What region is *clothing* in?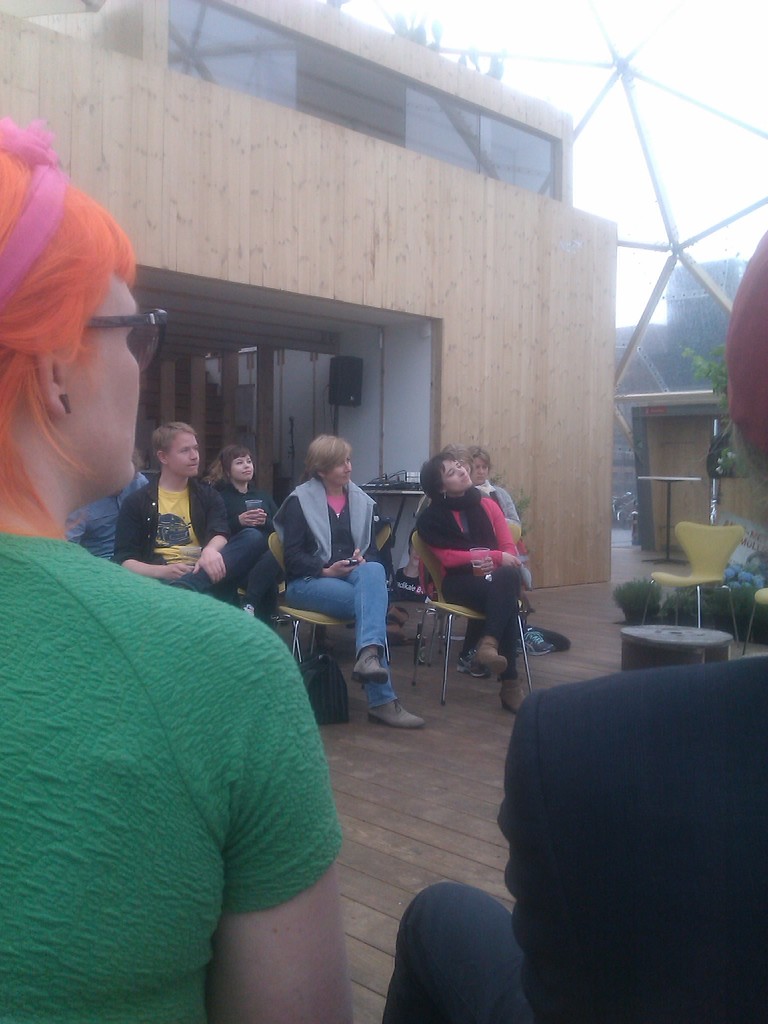
<region>374, 647, 767, 1023</region>.
